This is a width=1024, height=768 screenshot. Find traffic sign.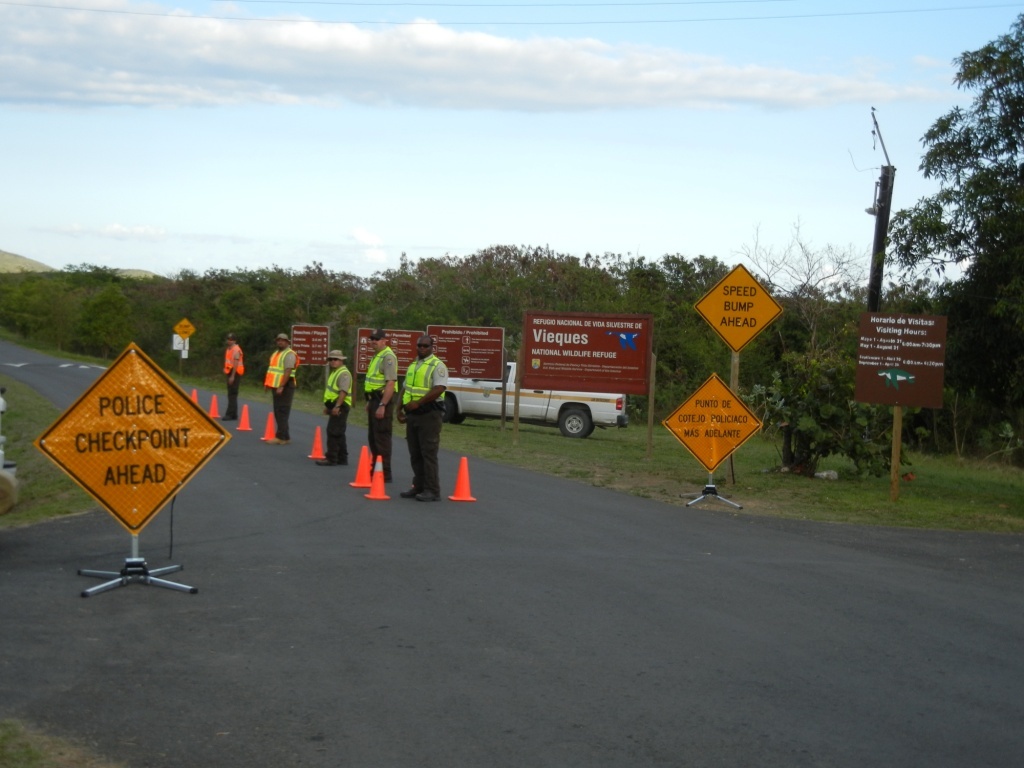
Bounding box: (x1=690, y1=265, x2=783, y2=346).
